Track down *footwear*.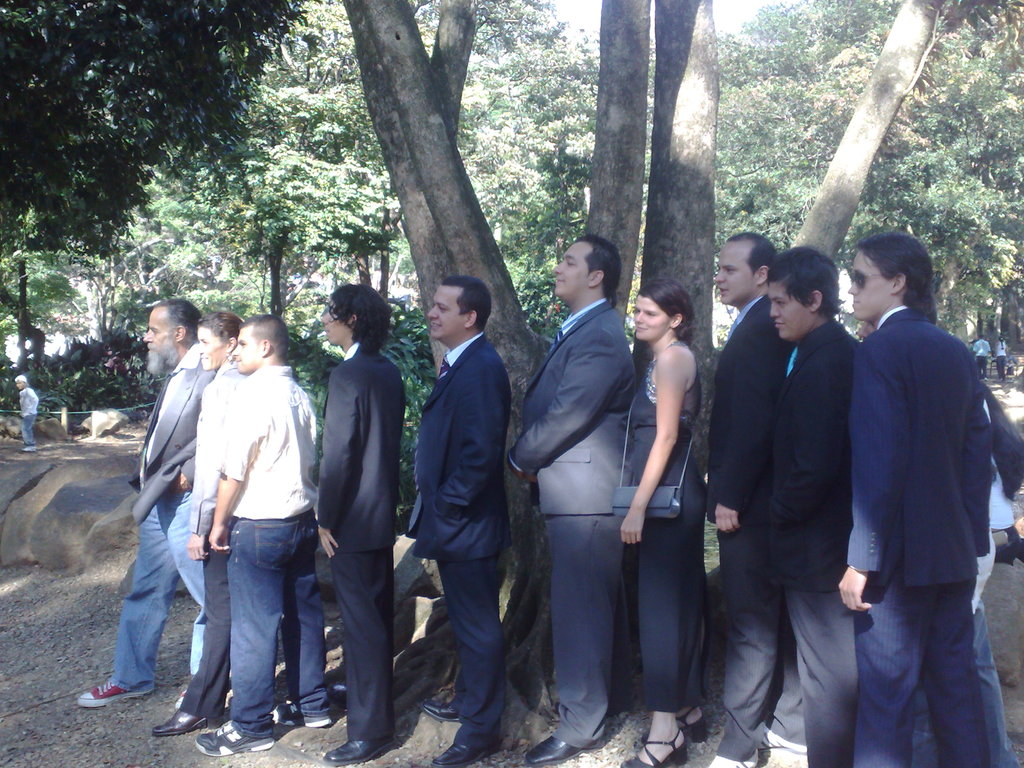
Tracked to <box>620,728,684,767</box>.
